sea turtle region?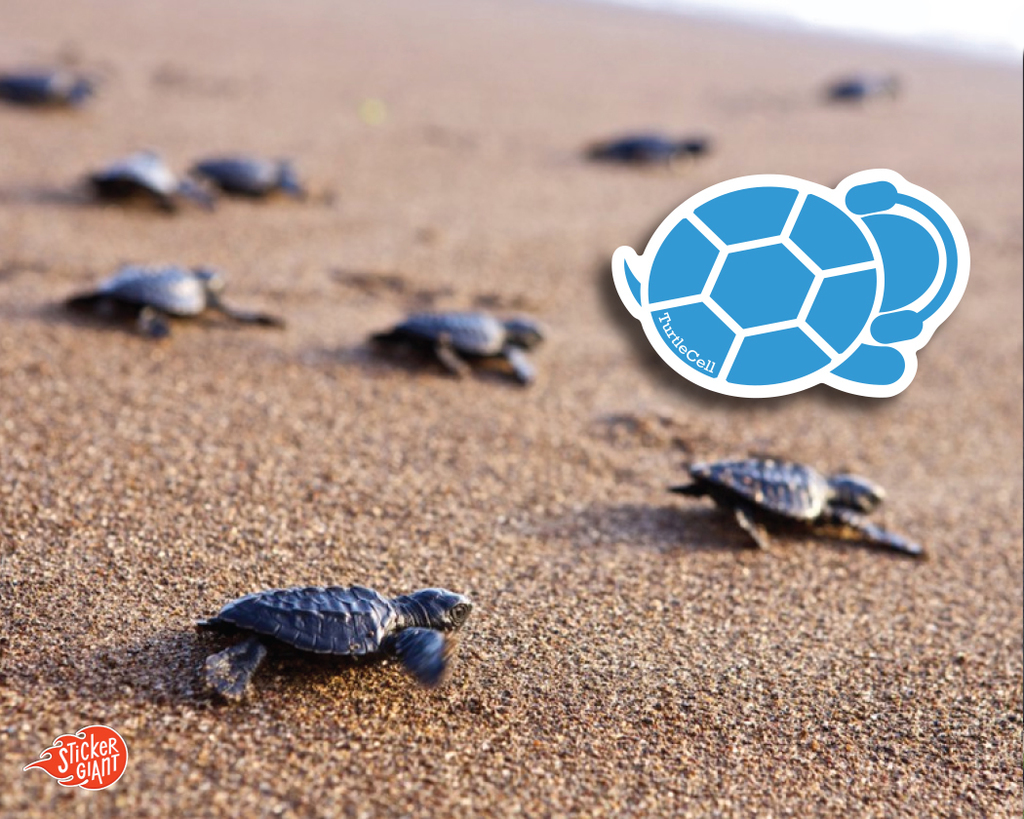
l=366, t=309, r=550, b=386
